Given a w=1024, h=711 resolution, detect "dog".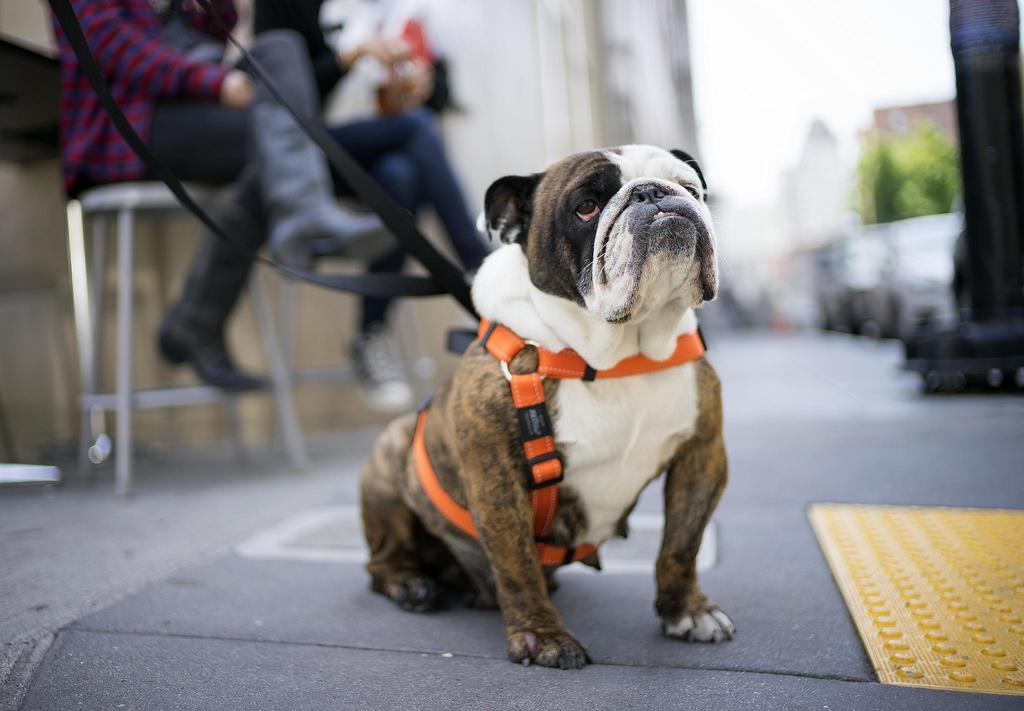
pyautogui.locateOnScreen(356, 144, 741, 674).
